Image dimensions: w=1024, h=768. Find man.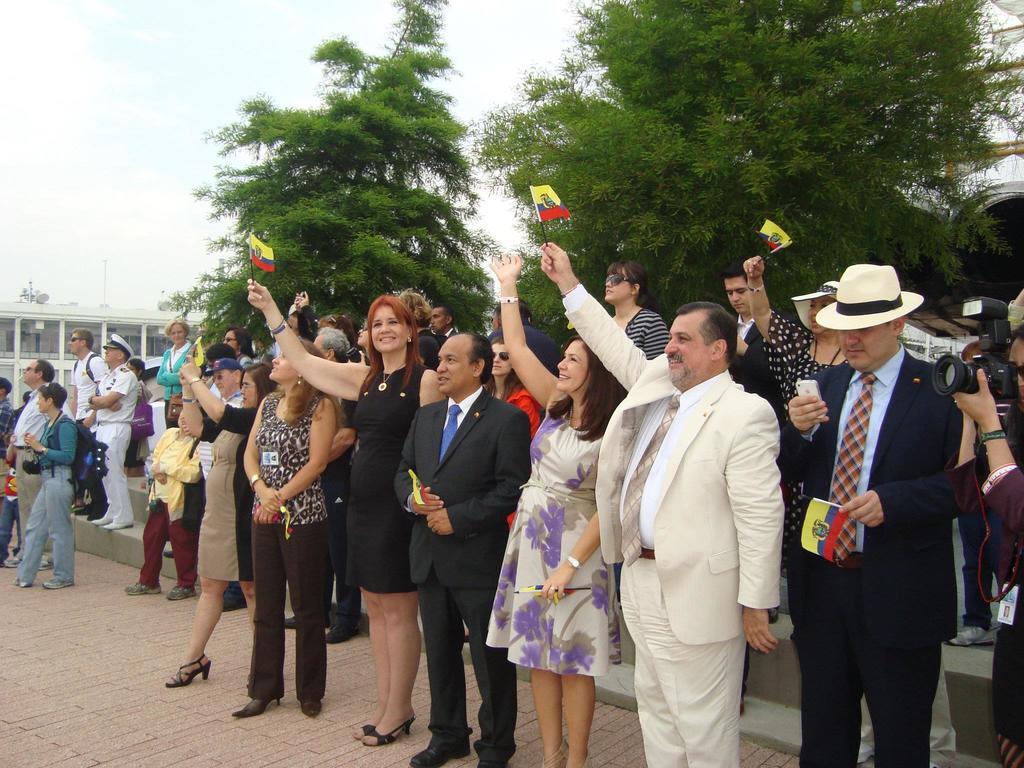
region(310, 325, 353, 371).
